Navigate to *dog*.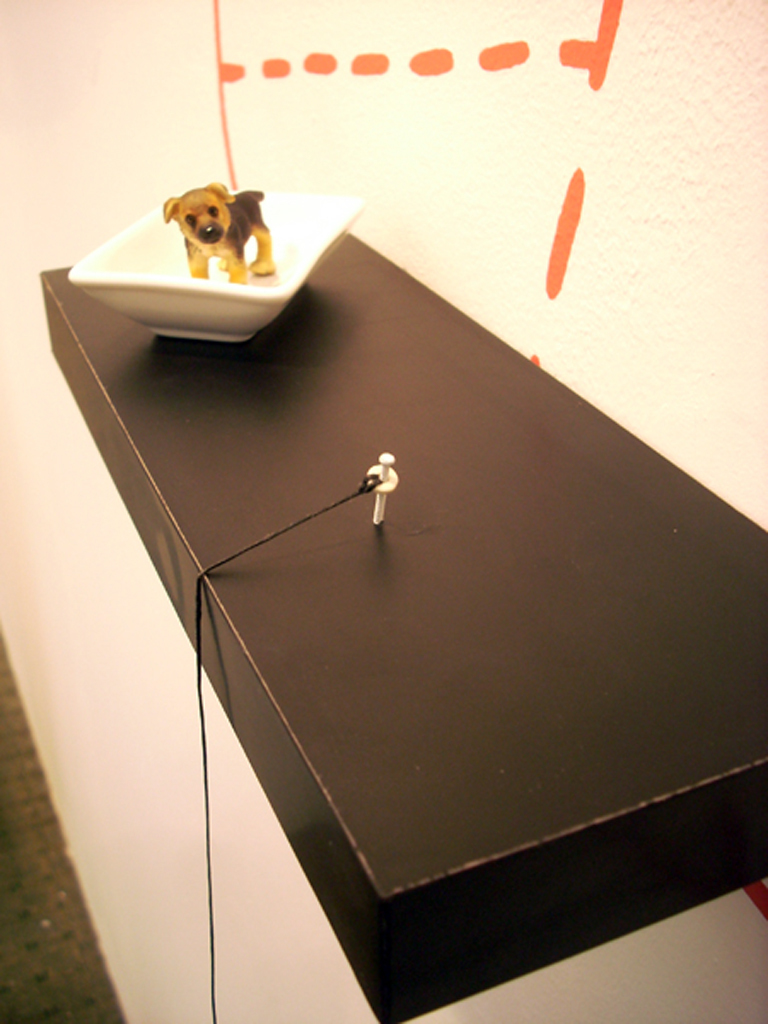
Navigation target: box=[162, 185, 277, 283].
